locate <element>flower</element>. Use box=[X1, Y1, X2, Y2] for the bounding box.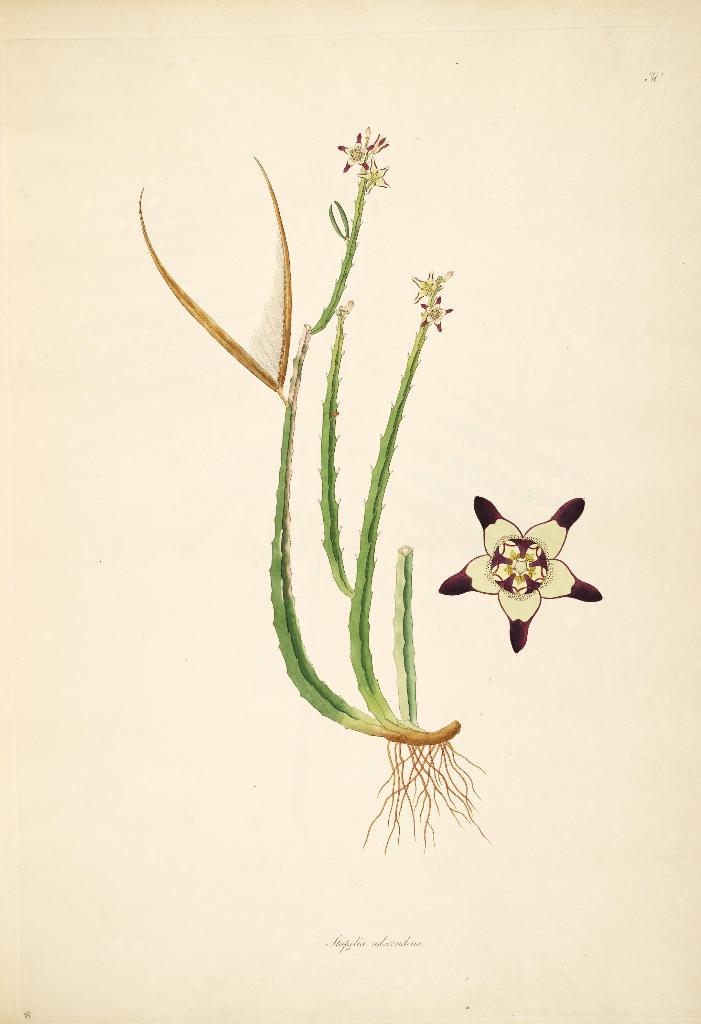
box=[456, 485, 598, 628].
